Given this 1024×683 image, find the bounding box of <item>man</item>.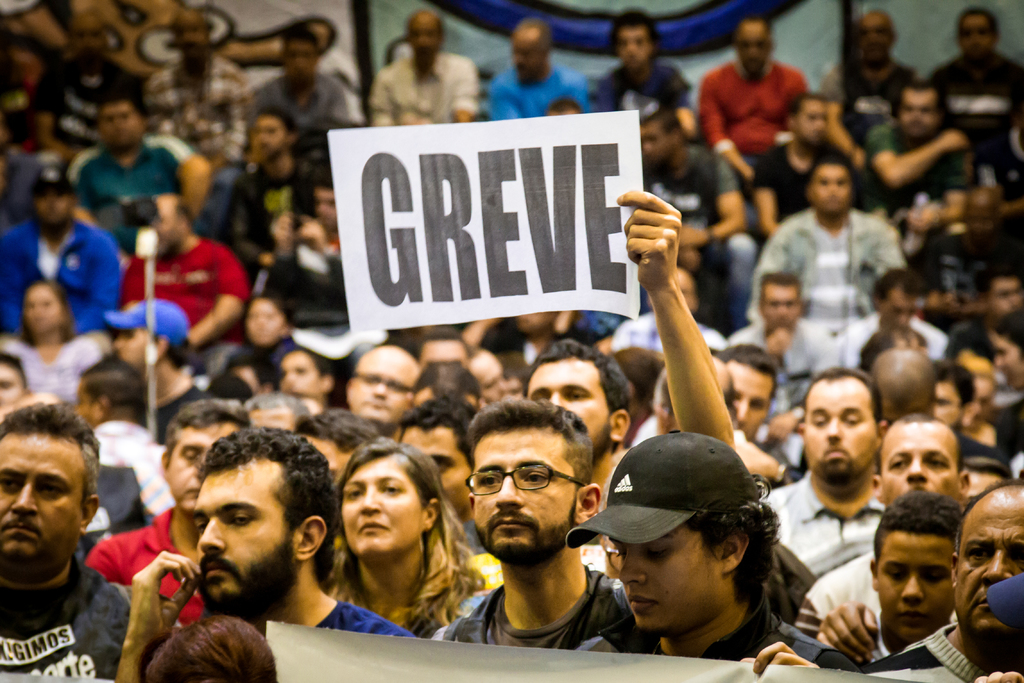
373 9 484 125.
